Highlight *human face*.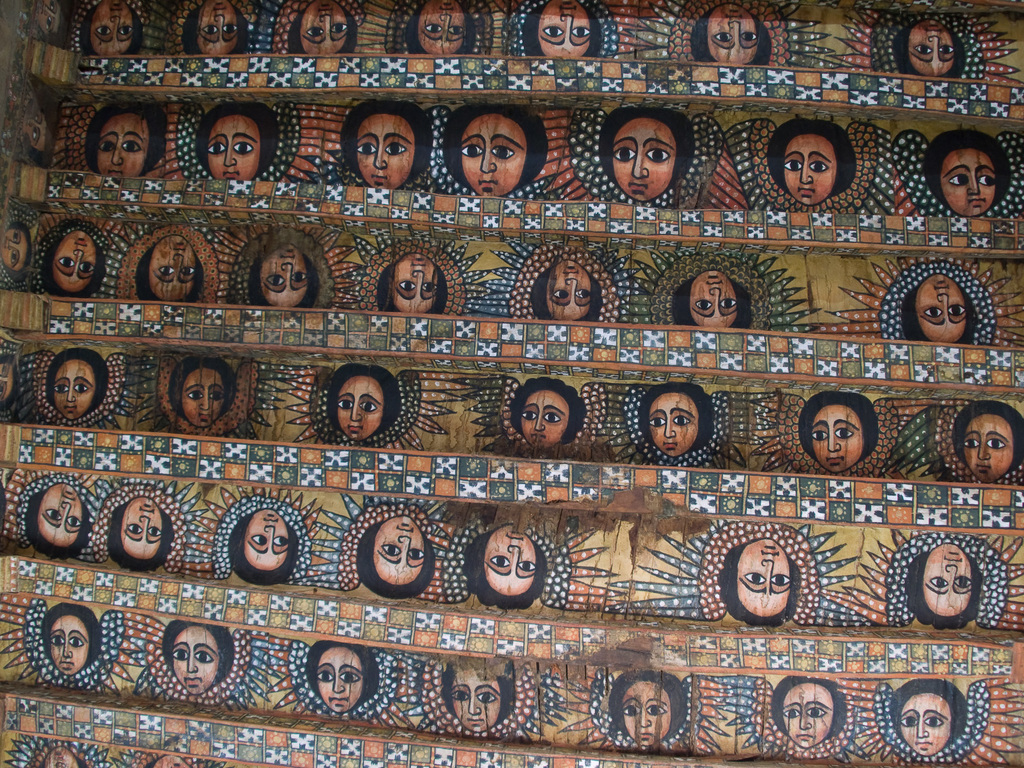
Highlighted region: box=[899, 691, 949, 759].
